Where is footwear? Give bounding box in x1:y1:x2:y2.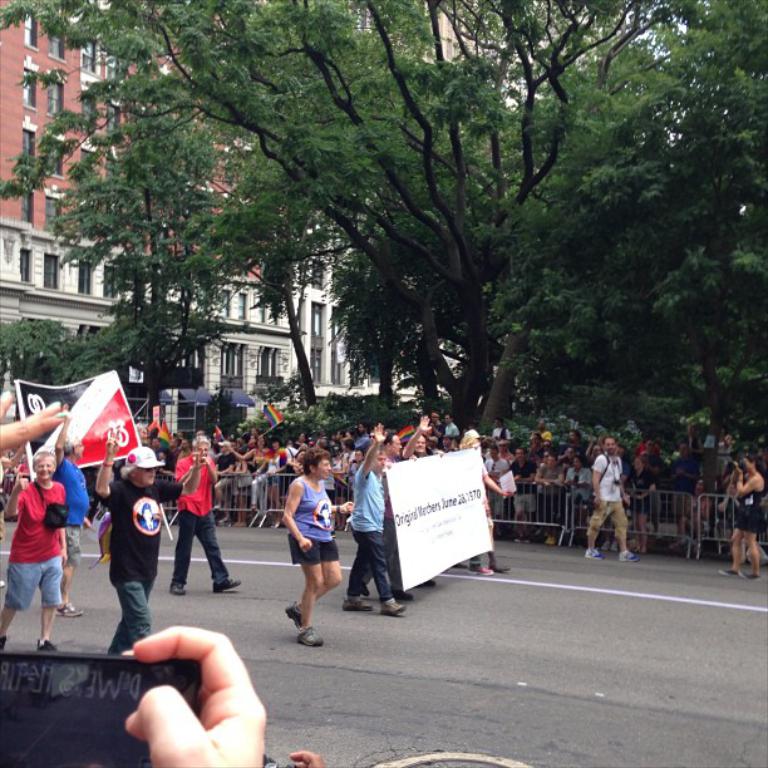
621:543:635:572.
